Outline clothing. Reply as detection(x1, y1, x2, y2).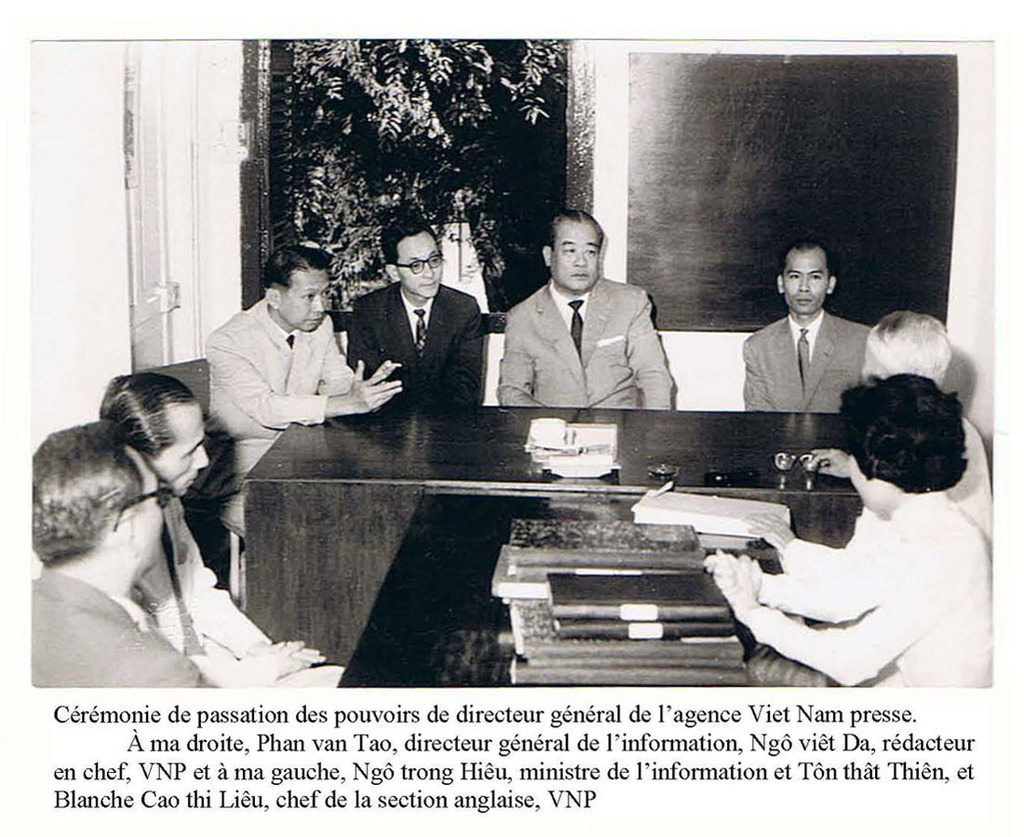
detection(945, 415, 992, 542).
